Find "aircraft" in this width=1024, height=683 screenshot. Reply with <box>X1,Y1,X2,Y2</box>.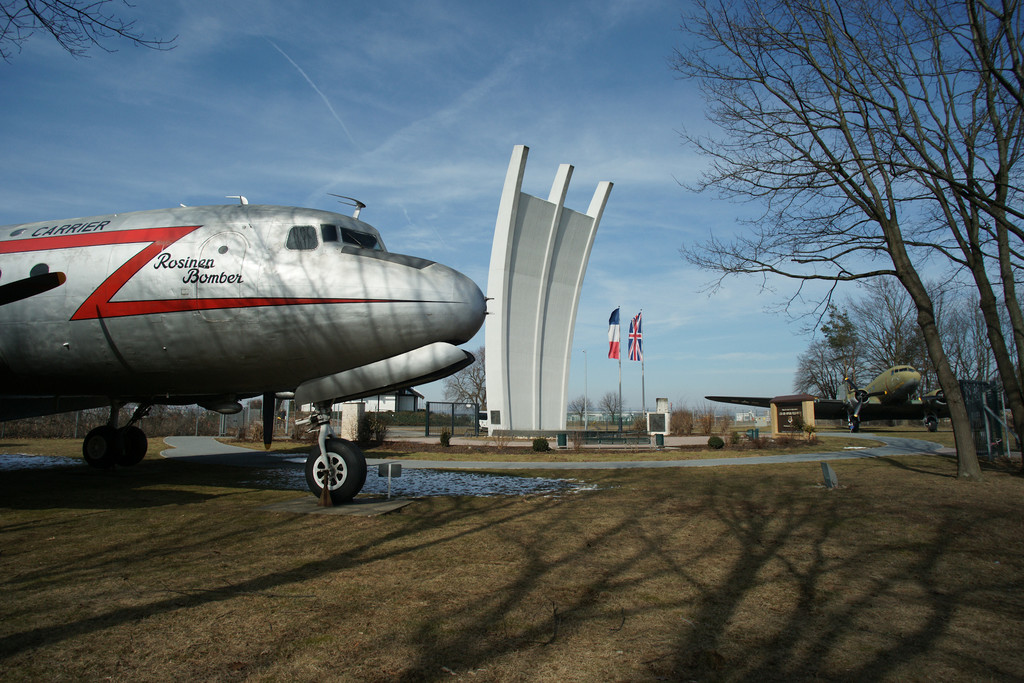
<box>706,363,1004,431</box>.
